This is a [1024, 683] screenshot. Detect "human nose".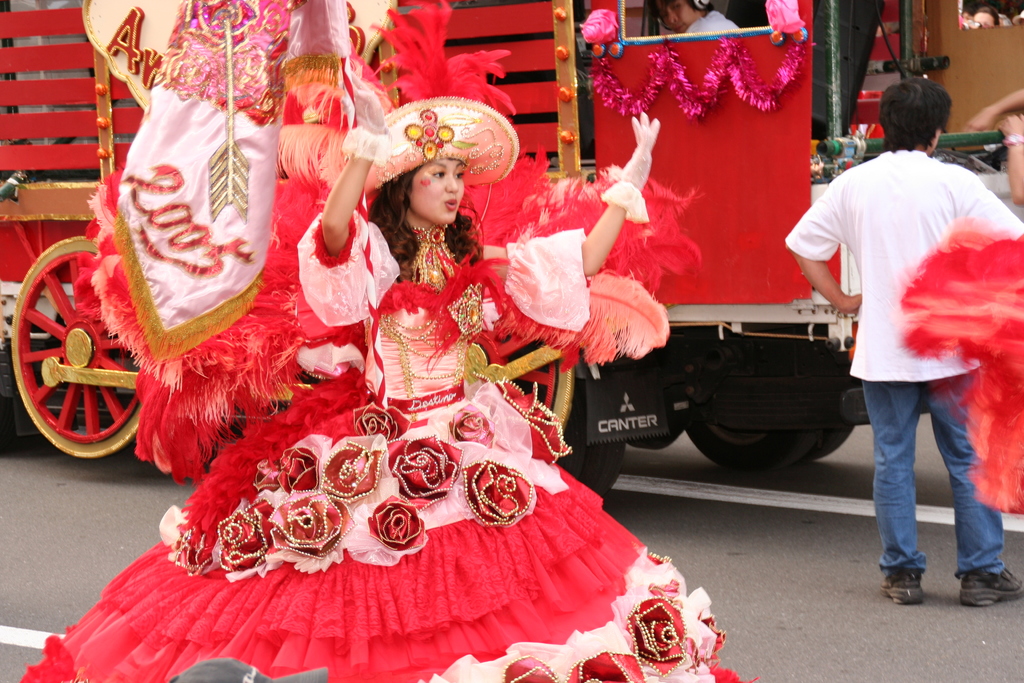
{"x1": 666, "y1": 12, "x2": 676, "y2": 22}.
